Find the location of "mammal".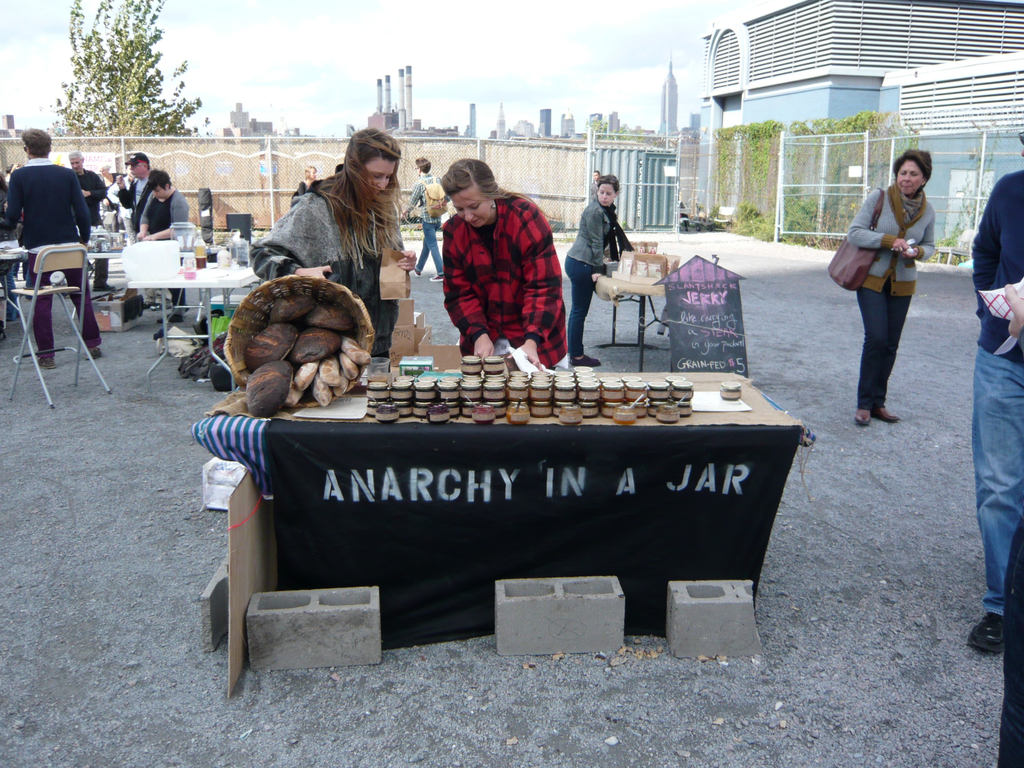
Location: box(964, 132, 1023, 653).
